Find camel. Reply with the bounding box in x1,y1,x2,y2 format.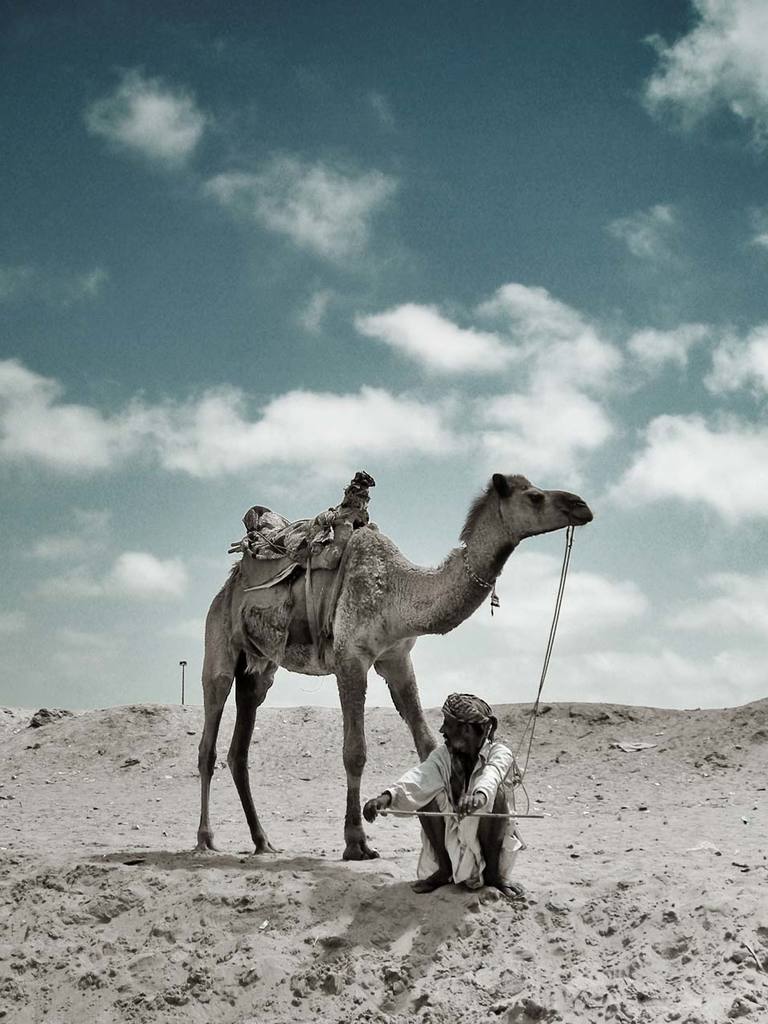
194,471,590,860.
